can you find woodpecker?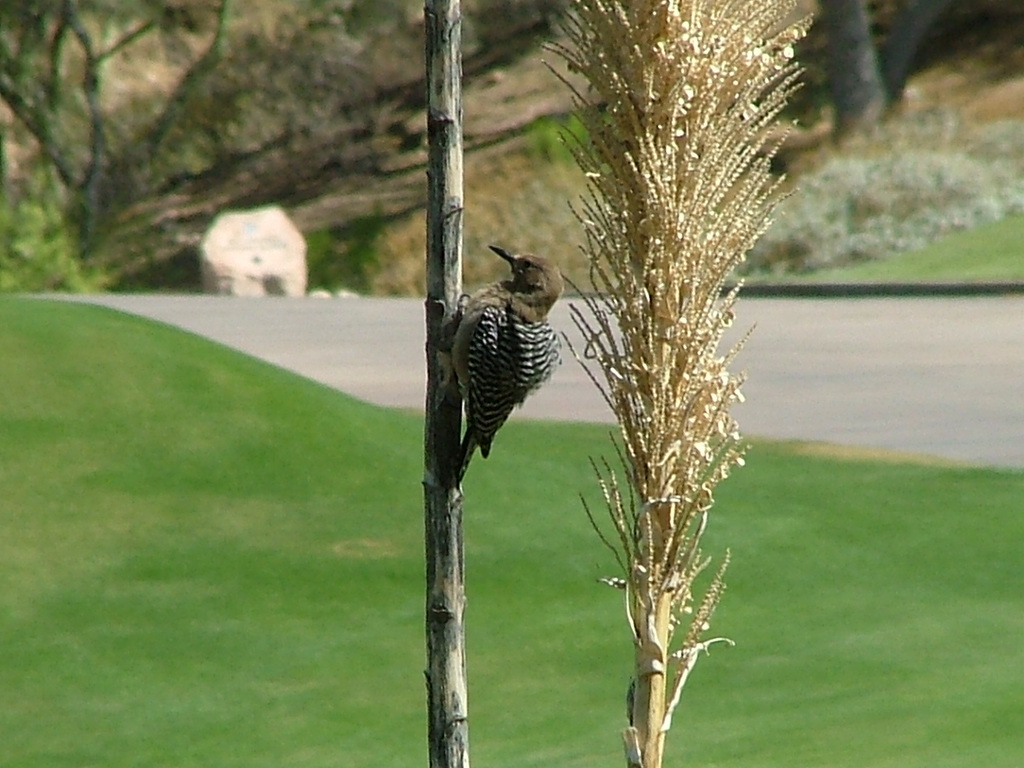
Yes, bounding box: bbox(429, 241, 567, 479).
